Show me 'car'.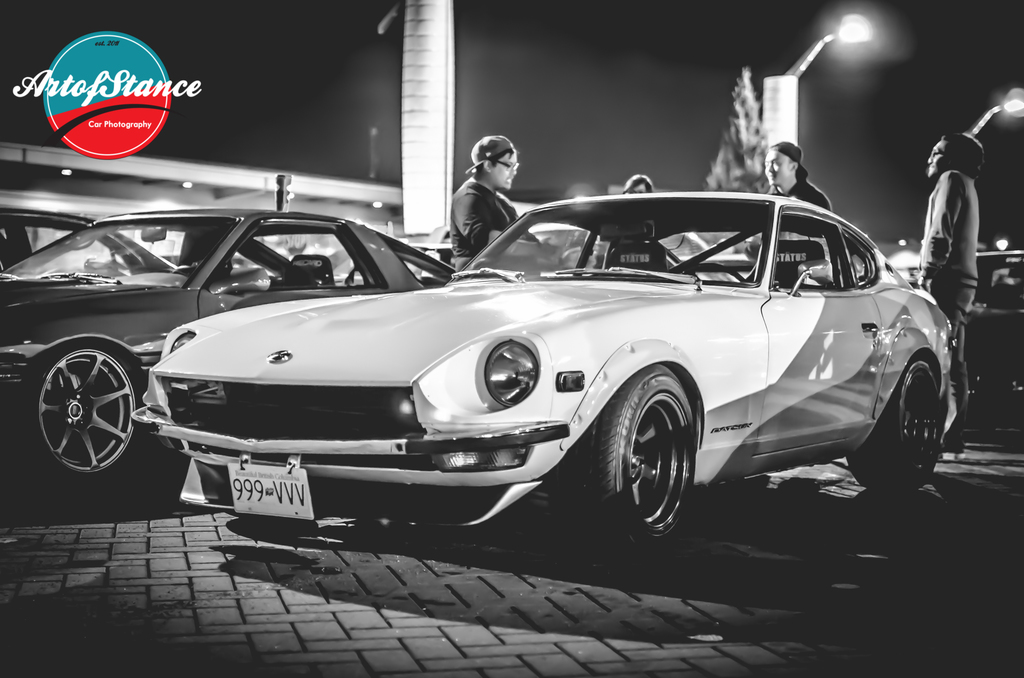
'car' is here: bbox(0, 204, 185, 278).
